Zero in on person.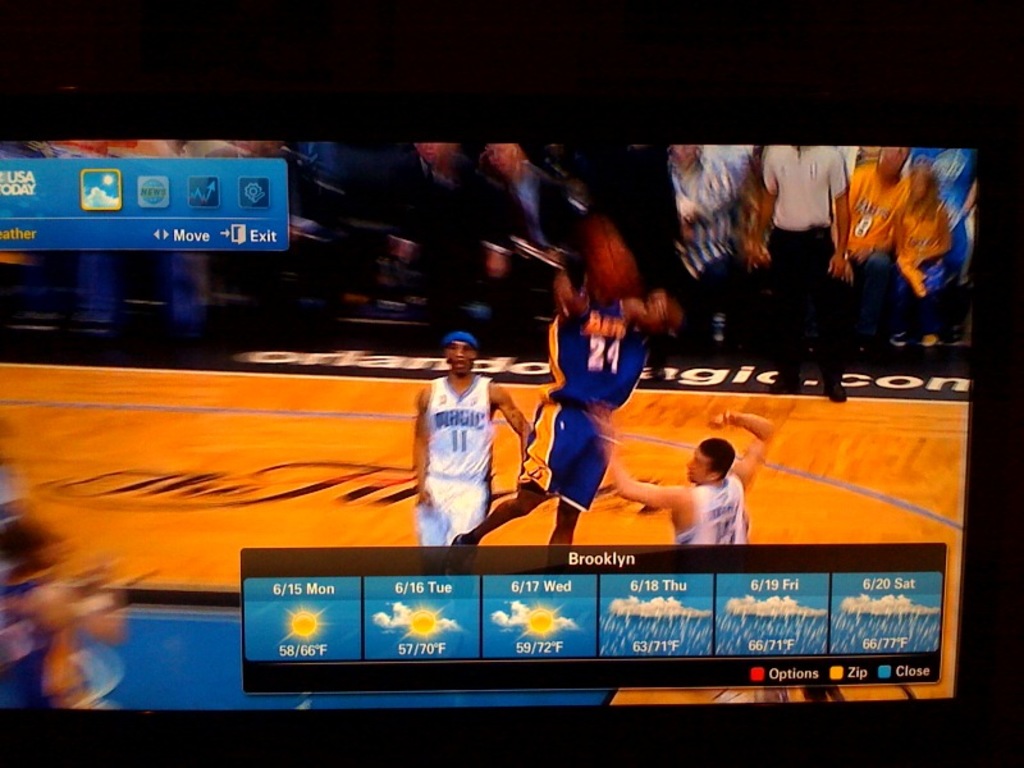
Zeroed in: 1:512:159:710.
